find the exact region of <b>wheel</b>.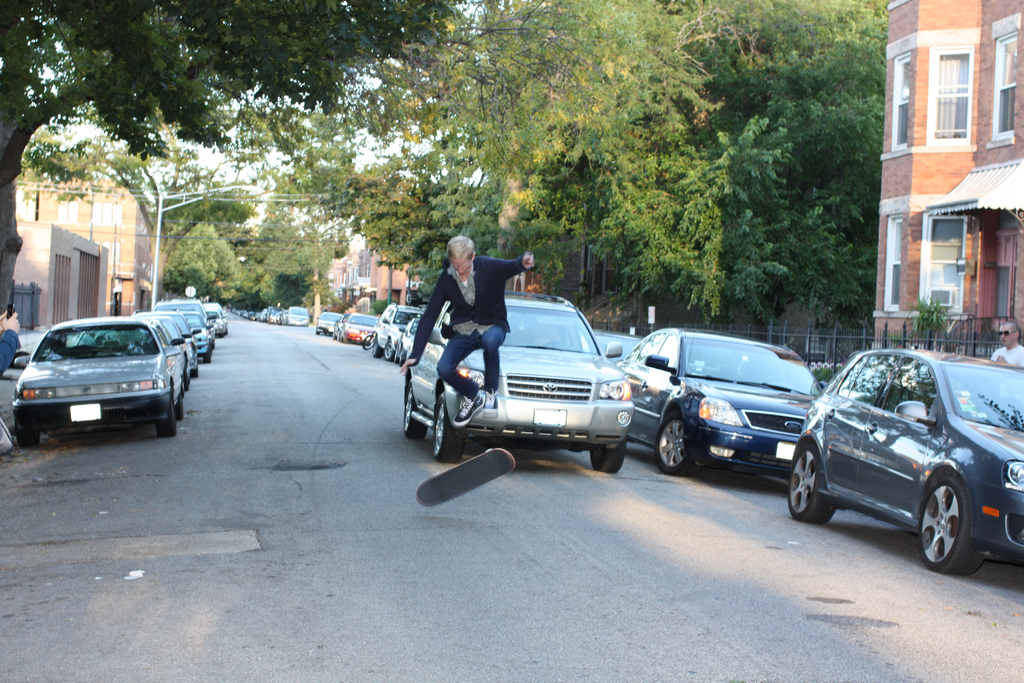
Exact region: <box>649,418,708,473</box>.
